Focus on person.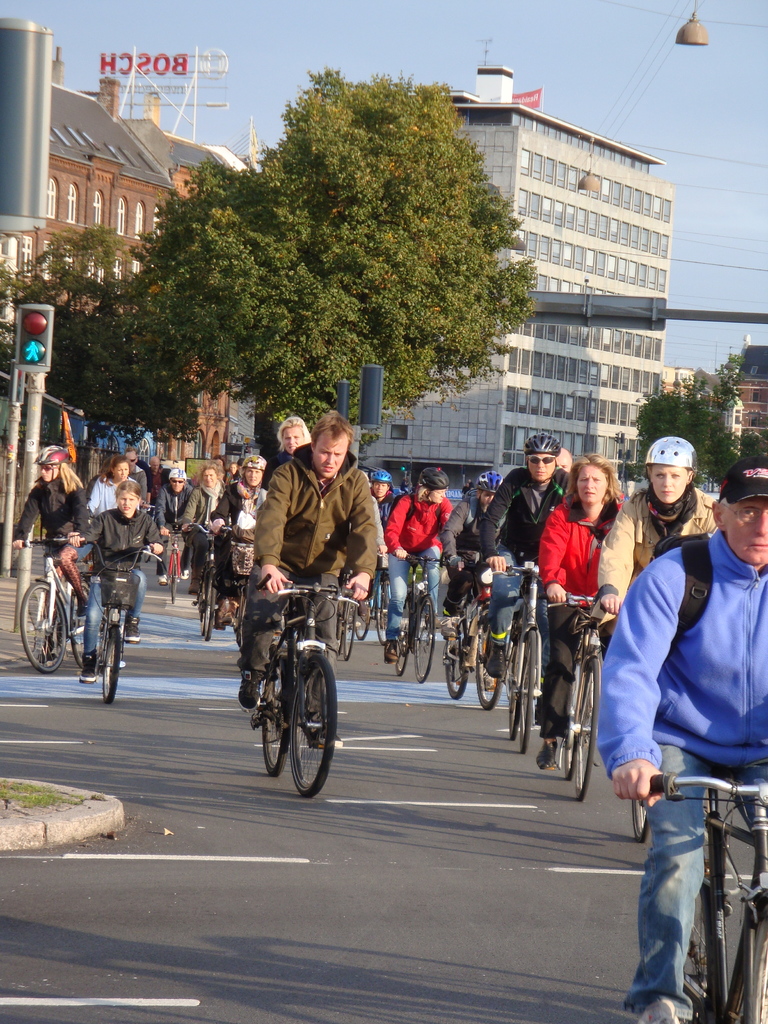
Focused at detection(161, 464, 192, 592).
